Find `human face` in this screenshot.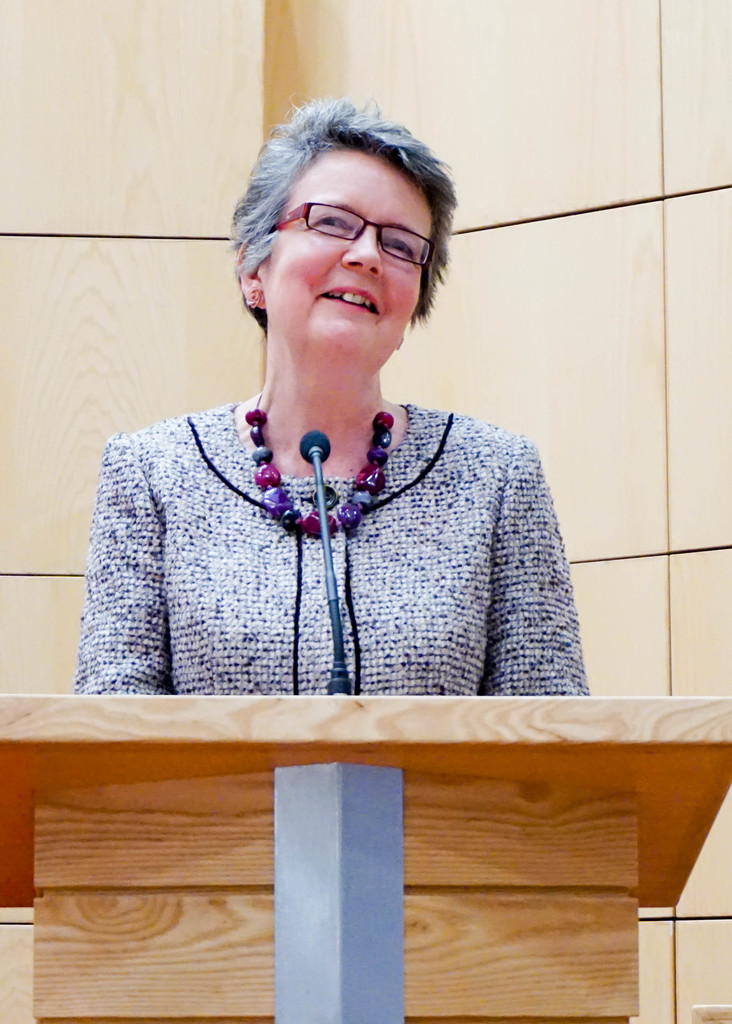
The bounding box for `human face` is detection(260, 144, 437, 363).
